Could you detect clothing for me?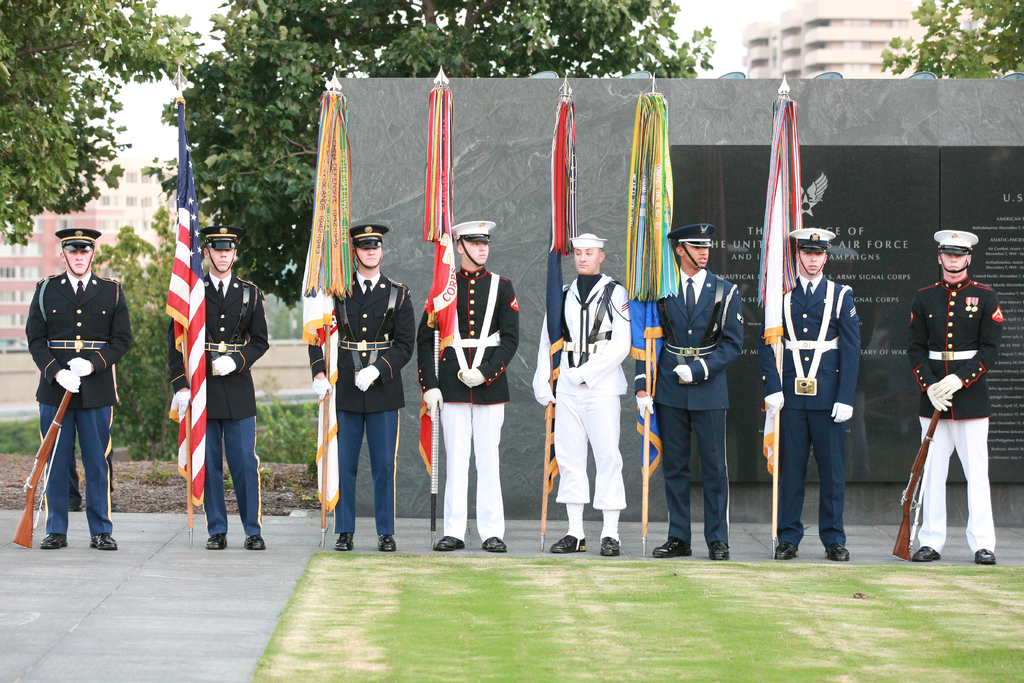
Detection result: 532/274/624/520.
